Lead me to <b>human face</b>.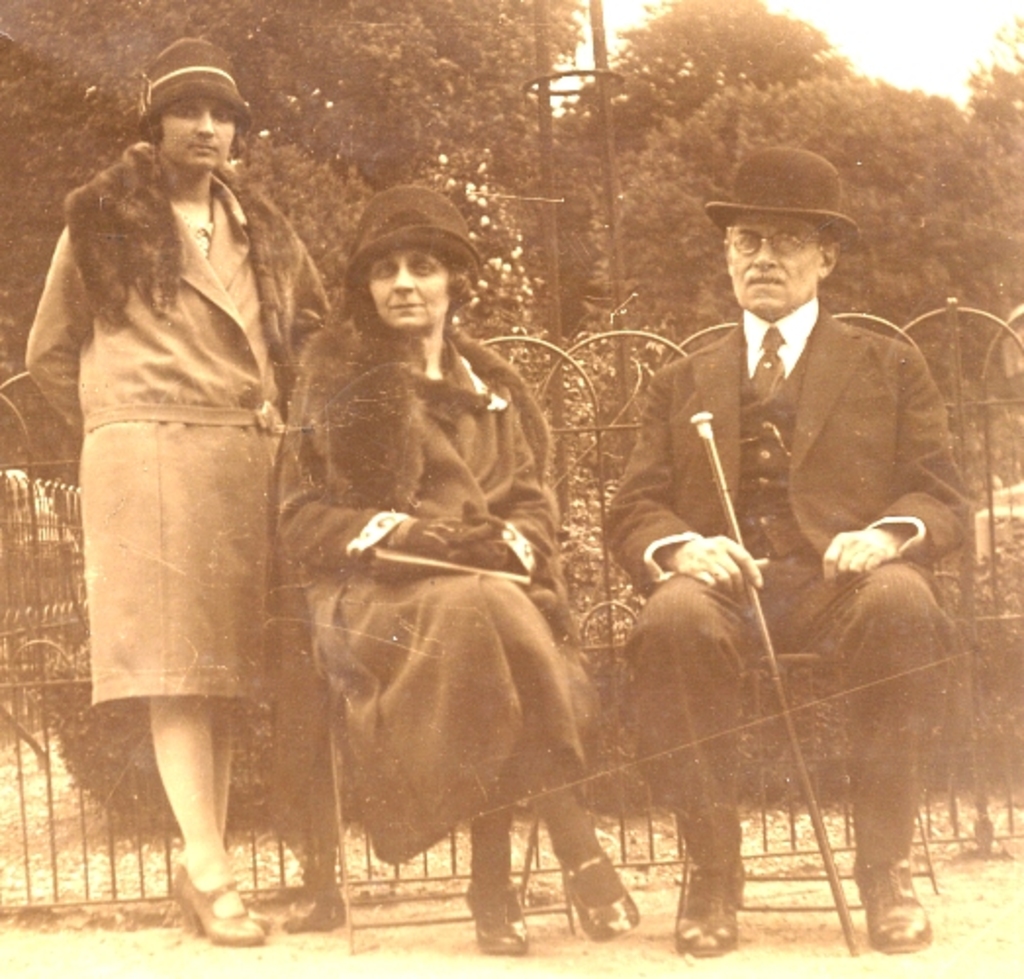
Lead to detection(370, 255, 448, 333).
